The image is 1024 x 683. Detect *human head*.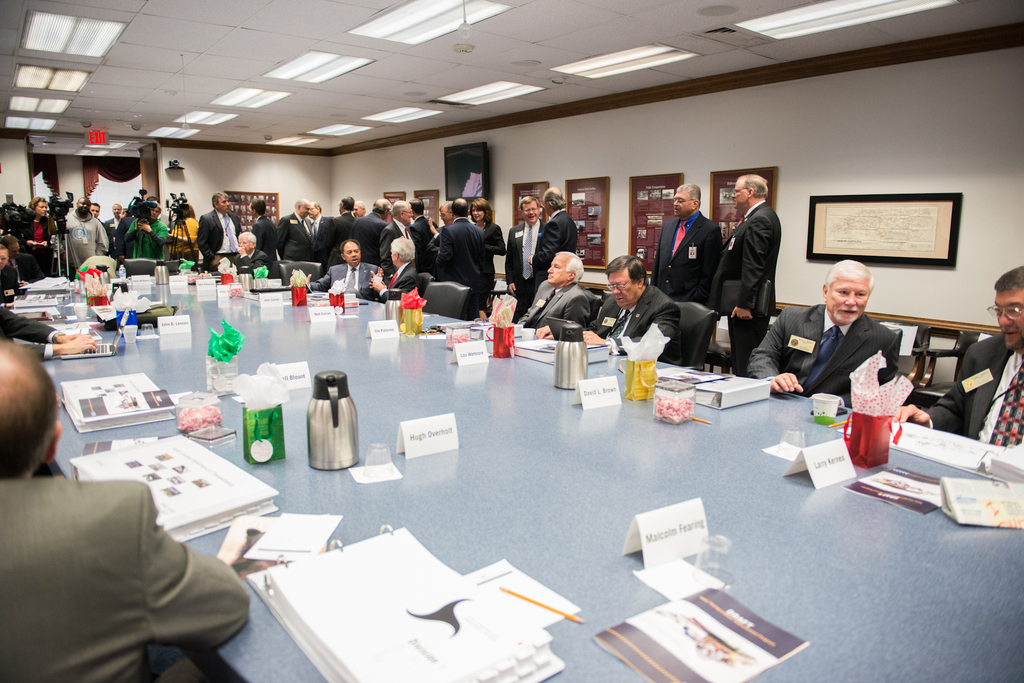
Detection: bbox=[308, 197, 324, 220].
